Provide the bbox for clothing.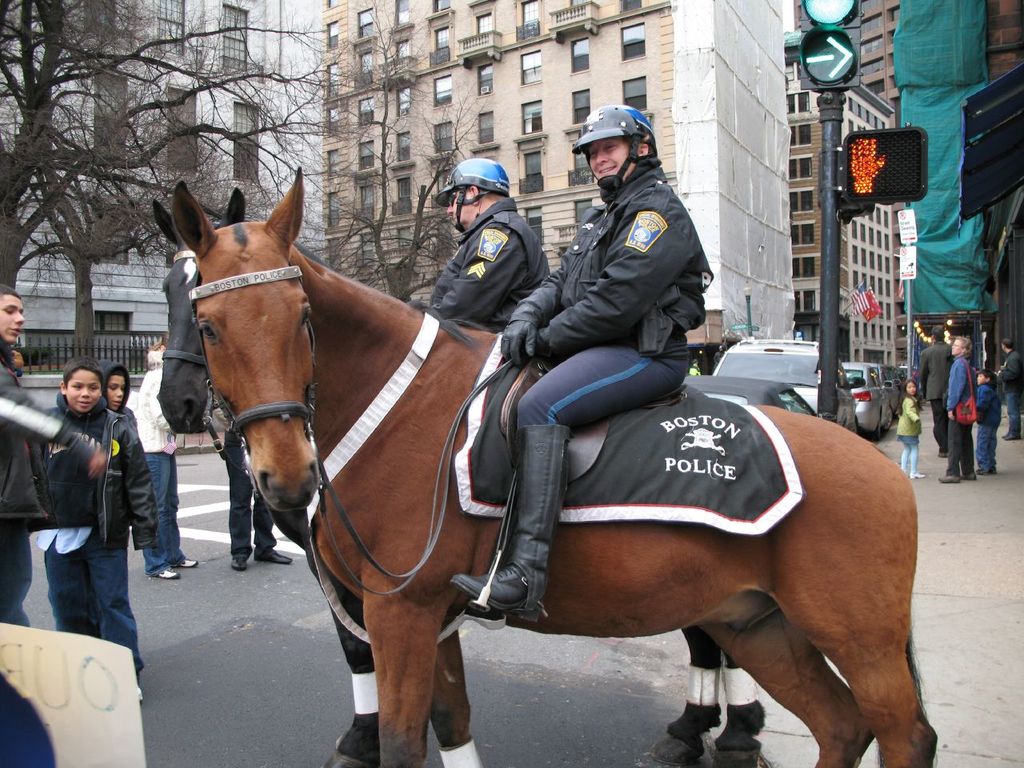
(501,162,719,442).
